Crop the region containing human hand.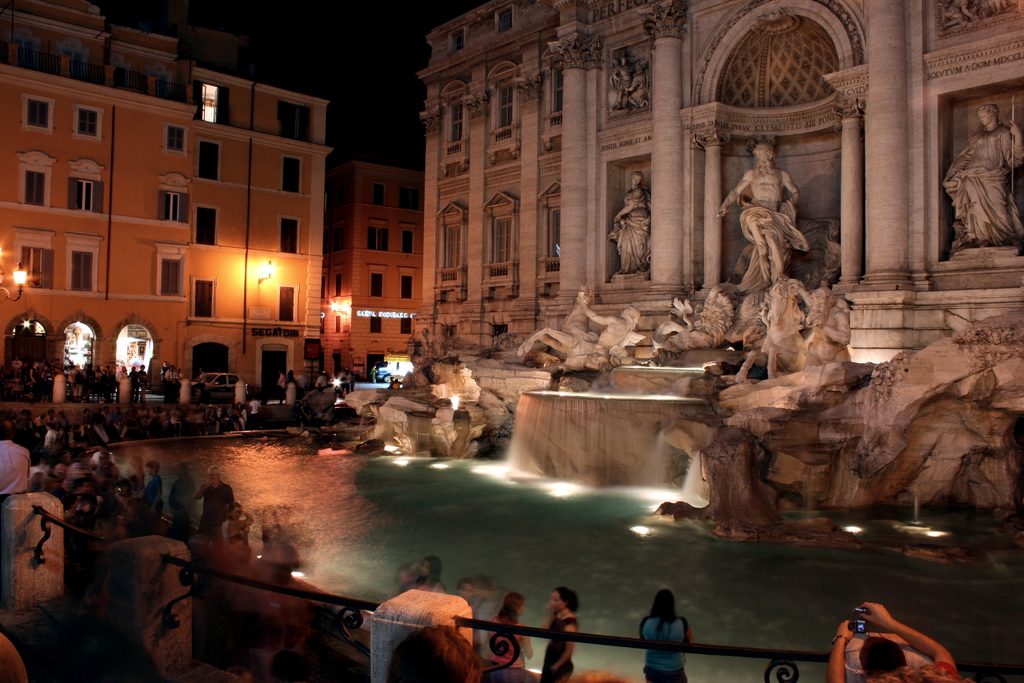
Crop region: <box>860,602,892,630</box>.
